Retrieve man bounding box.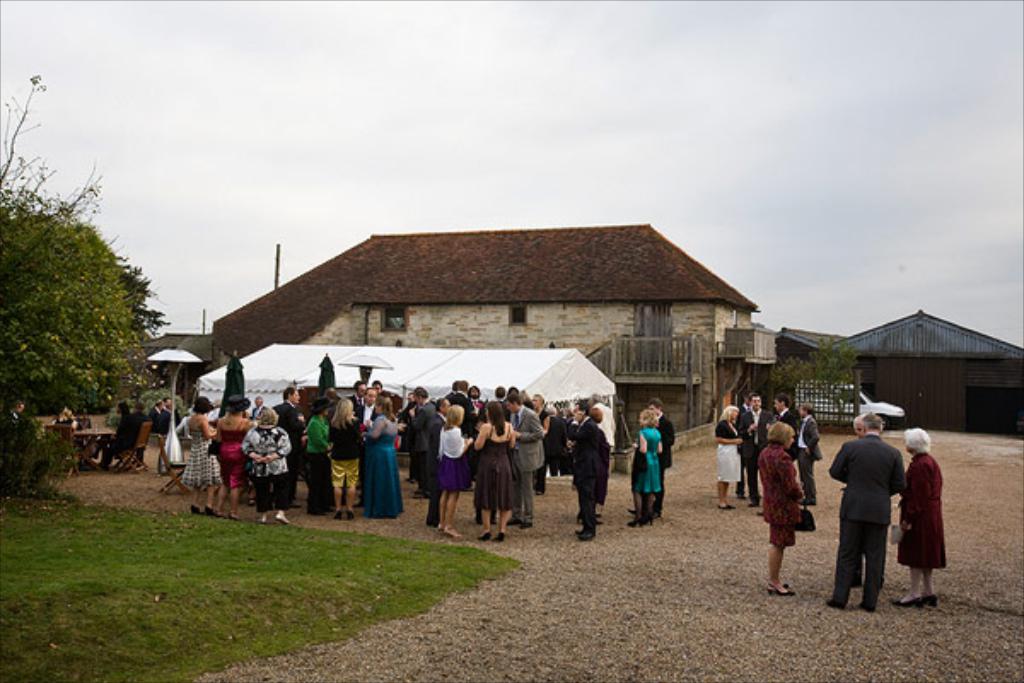
Bounding box: {"left": 408, "top": 379, "right": 437, "bottom": 495}.
